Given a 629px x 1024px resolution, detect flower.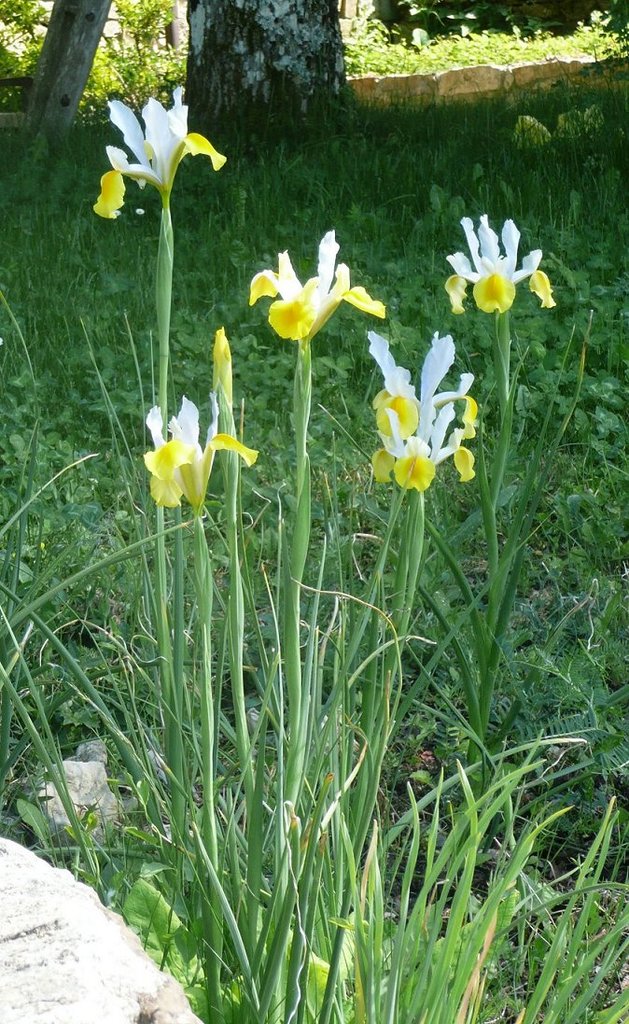
<region>243, 225, 381, 348</region>.
